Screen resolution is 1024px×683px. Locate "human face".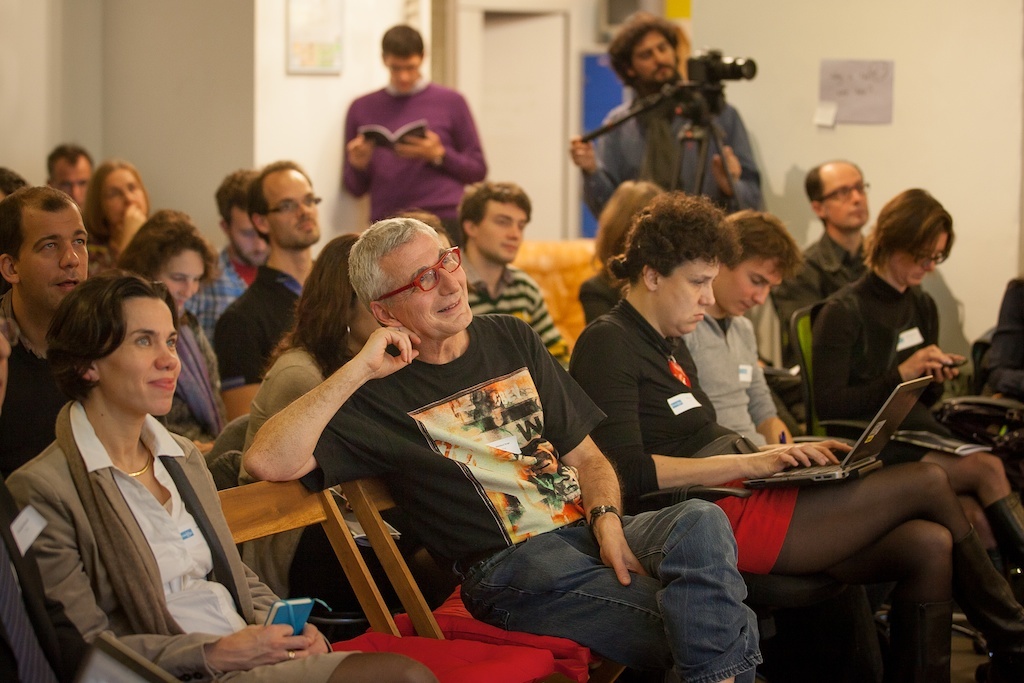
[722, 260, 784, 316].
